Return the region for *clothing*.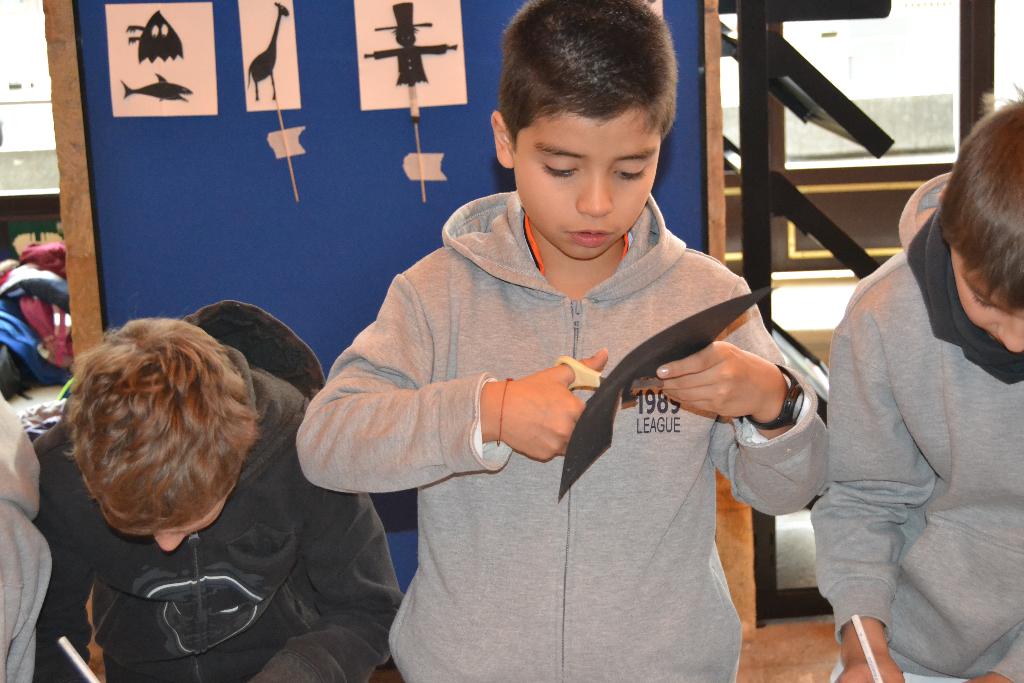
x1=375, y1=43, x2=451, y2=83.
